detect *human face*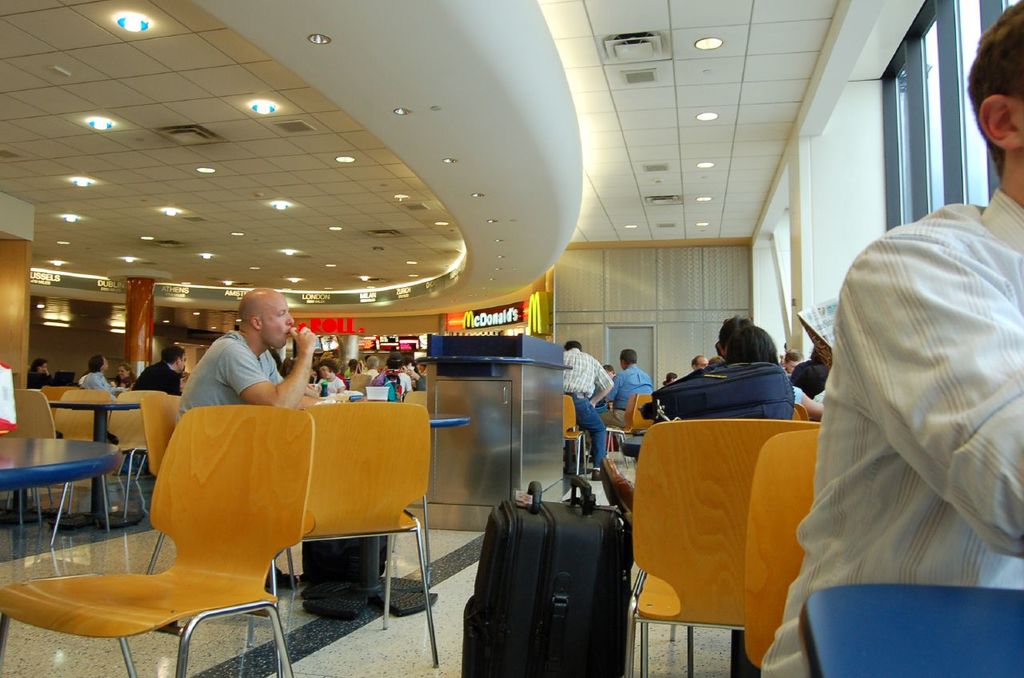
[left=320, top=366, right=334, bottom=379]
